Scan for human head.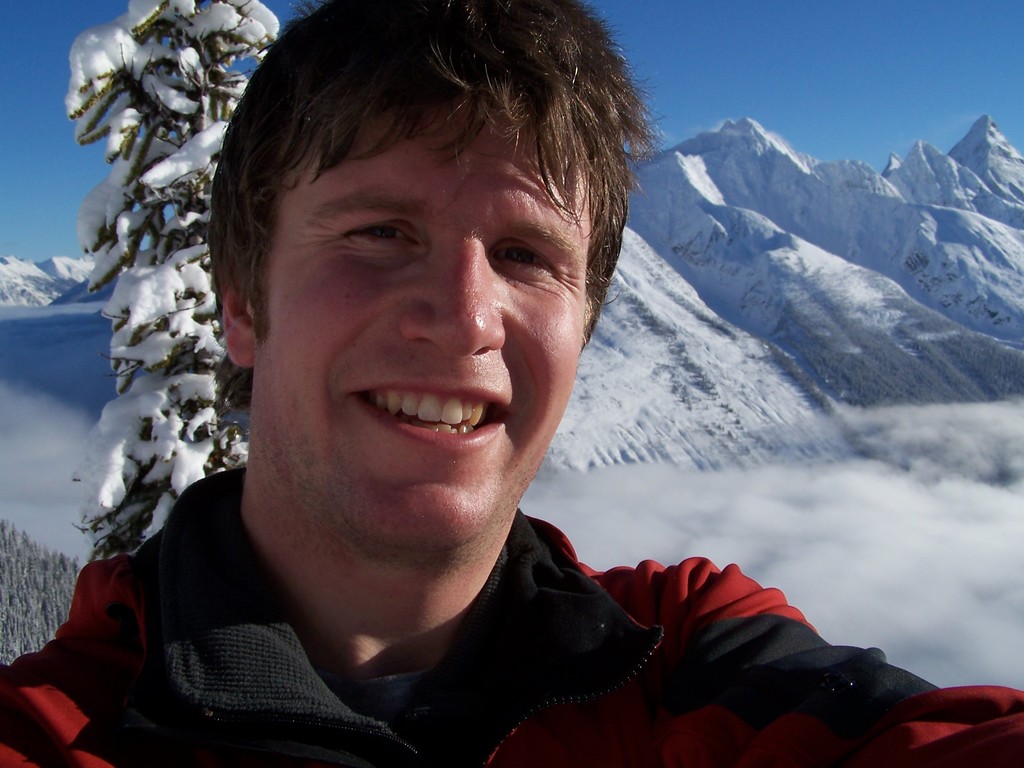
Scan result: {"left": 210, "top": 0, "right": 619, "bottom": 484}.
